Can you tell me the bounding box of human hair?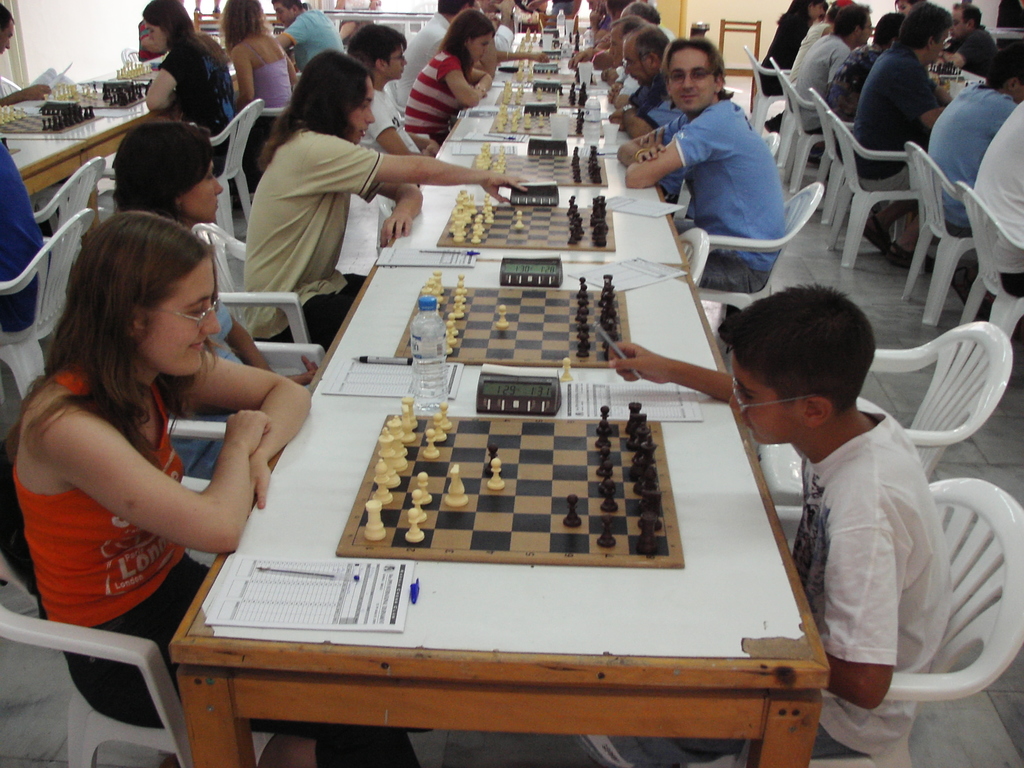
detection(831, 4, 870, 44).
